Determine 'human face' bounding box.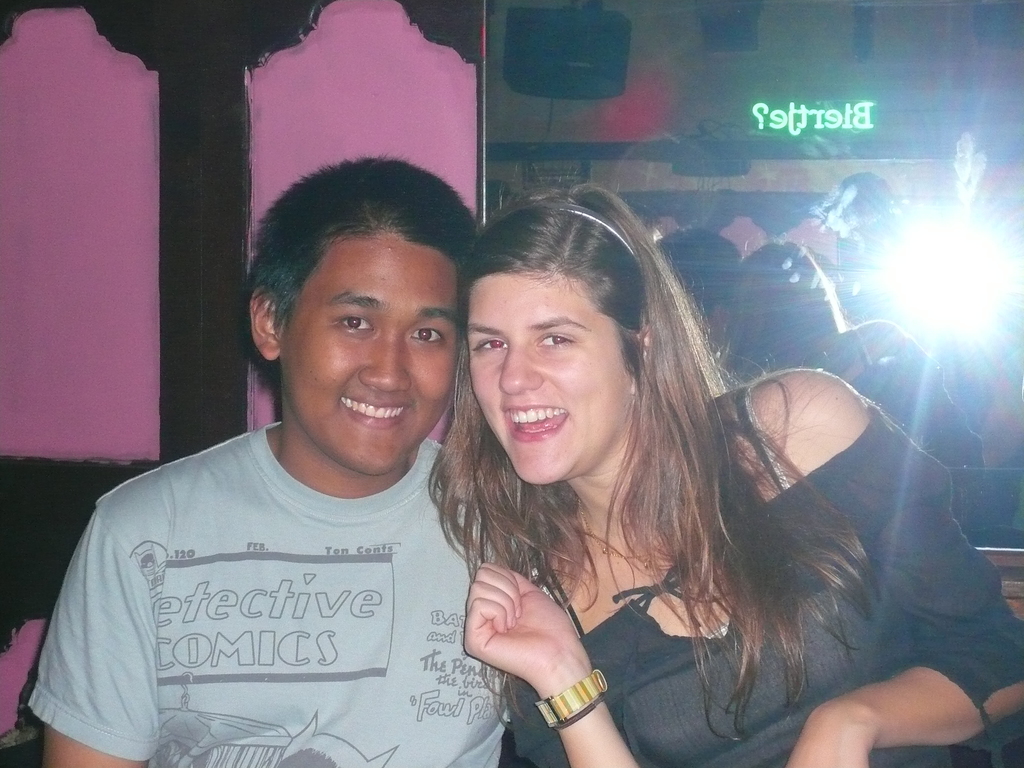
Determined: Rect(469, 264, 633, 482).
